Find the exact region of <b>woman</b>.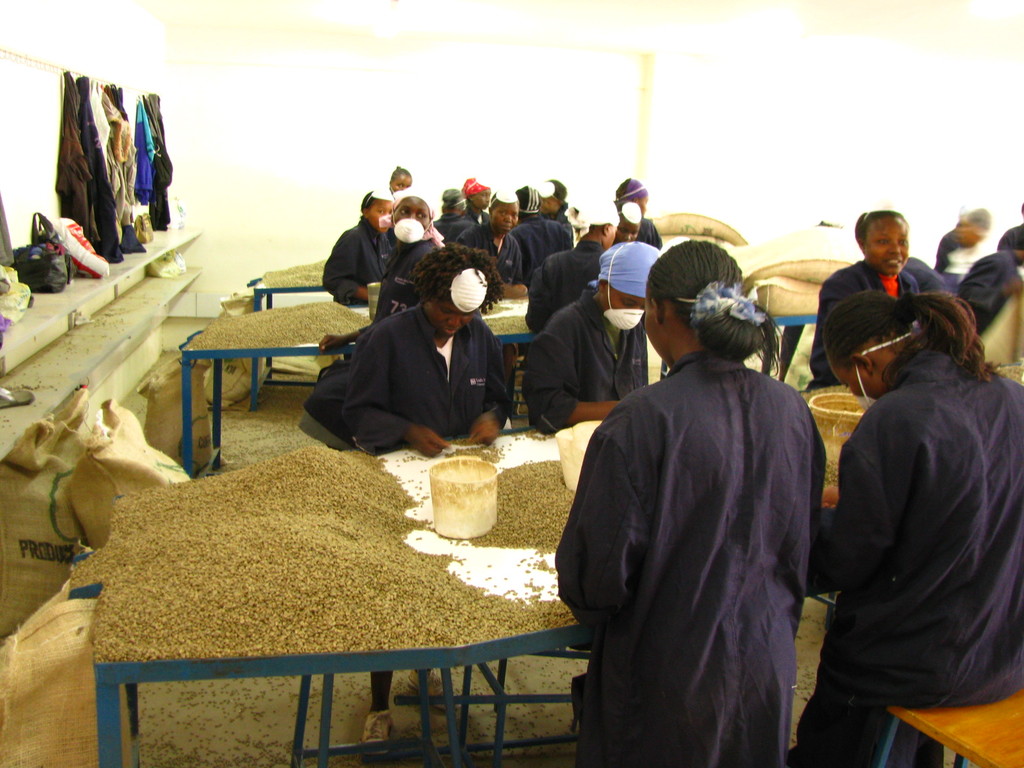
Exact region: BBox(816, 295, 1023, 767).
